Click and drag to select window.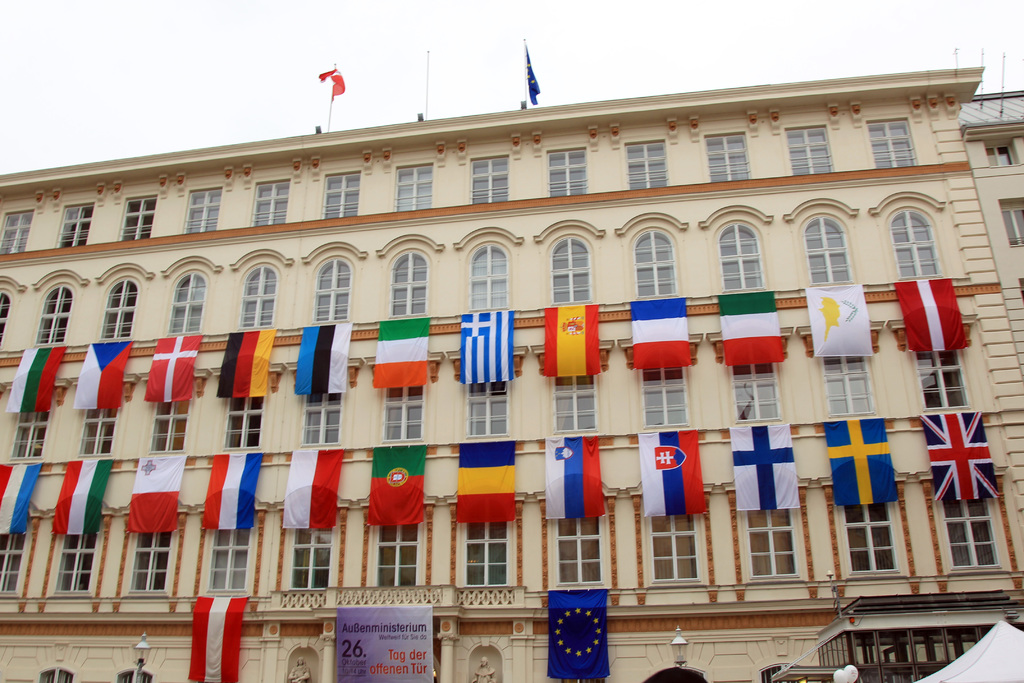
Selection: <region>0, 204, 30, 256</region>.
